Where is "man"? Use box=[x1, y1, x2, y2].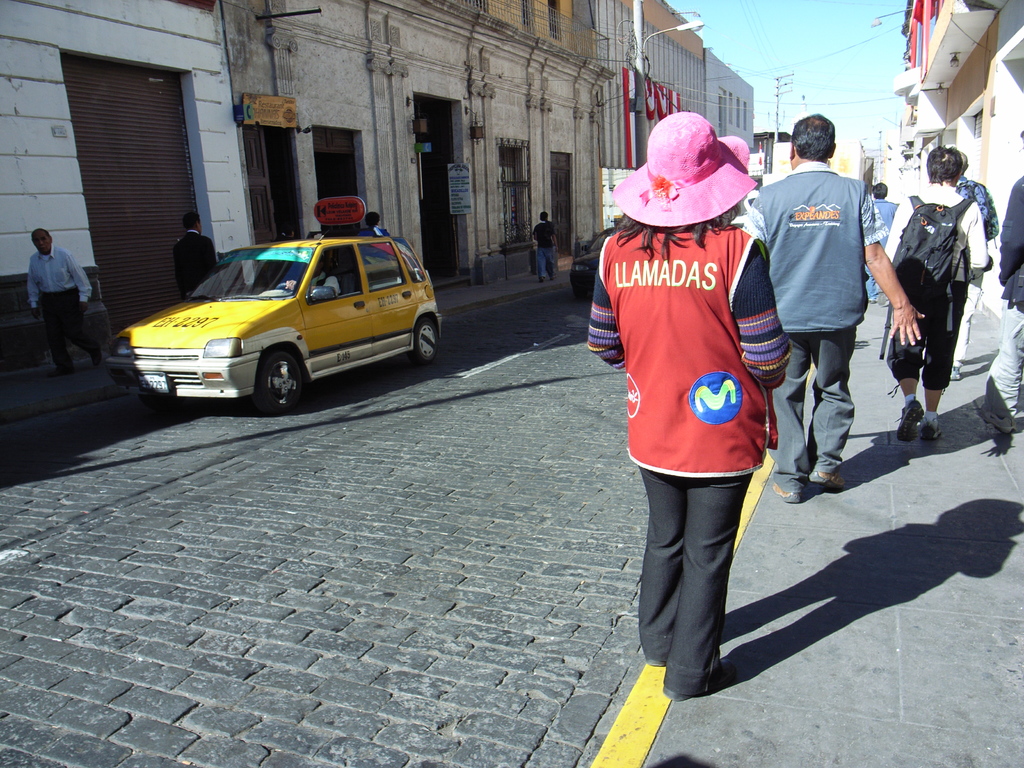
box=[23, 224, 105, 376].
